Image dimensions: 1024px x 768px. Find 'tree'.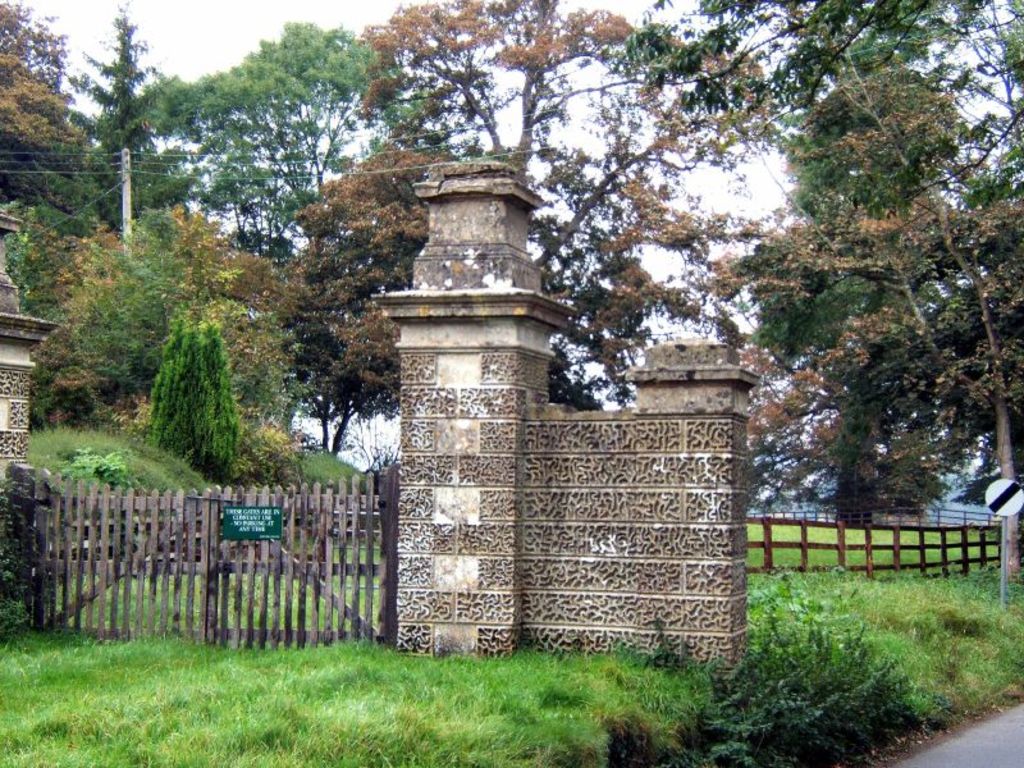
l=0, t=0, r=142, b=252.
